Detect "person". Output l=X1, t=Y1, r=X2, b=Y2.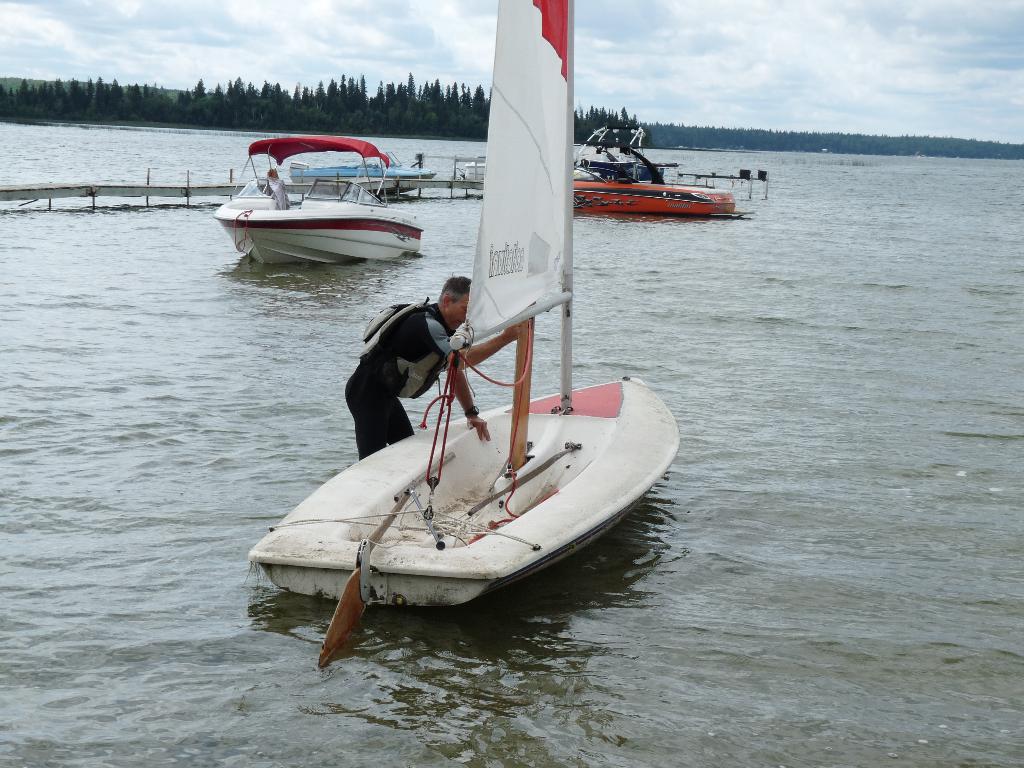
l=348, t=276, r=530, b=463.
